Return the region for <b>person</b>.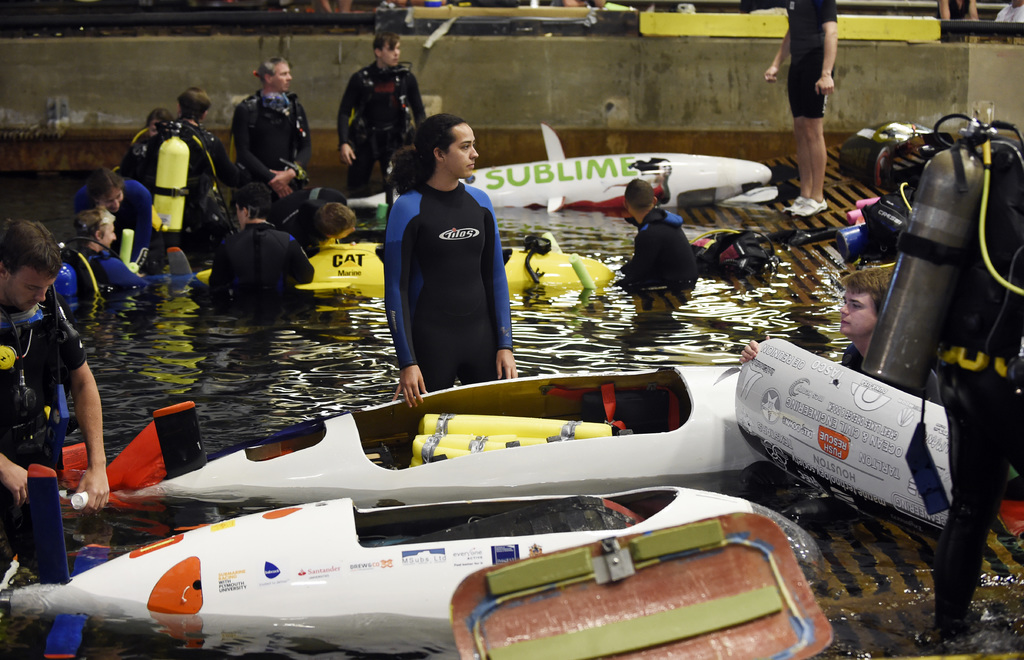
(left=269, top=186, right=366, bottom=261).
